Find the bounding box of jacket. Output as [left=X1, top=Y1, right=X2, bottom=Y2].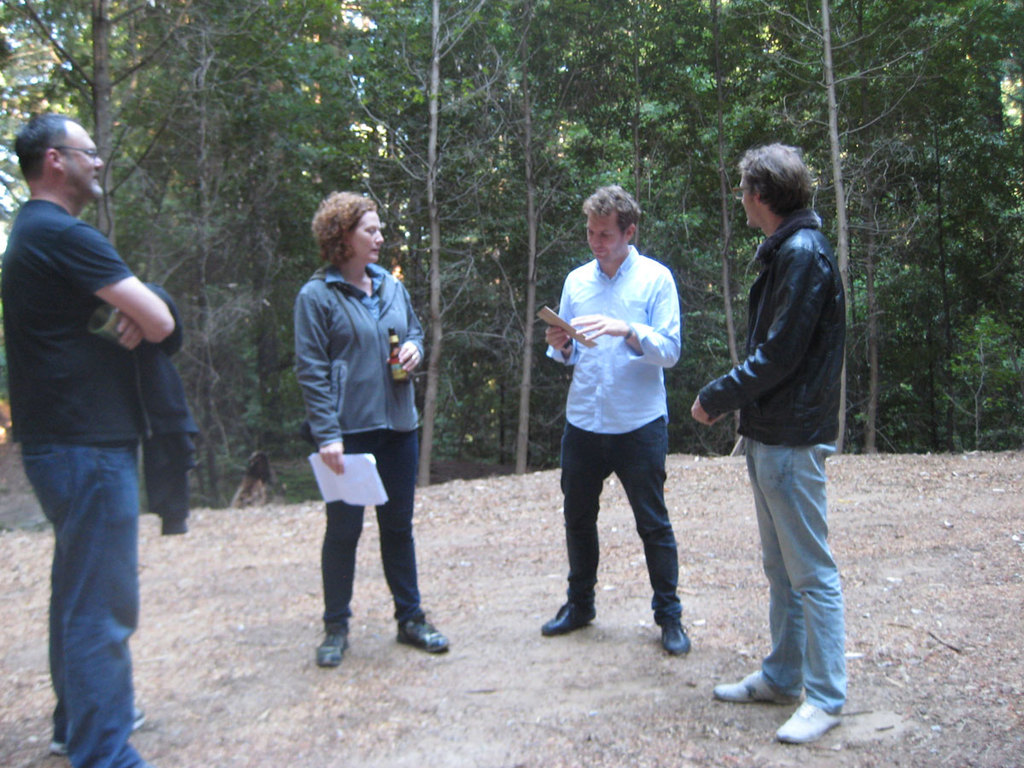
[left=293, top=264, right=424, bottom=451].
